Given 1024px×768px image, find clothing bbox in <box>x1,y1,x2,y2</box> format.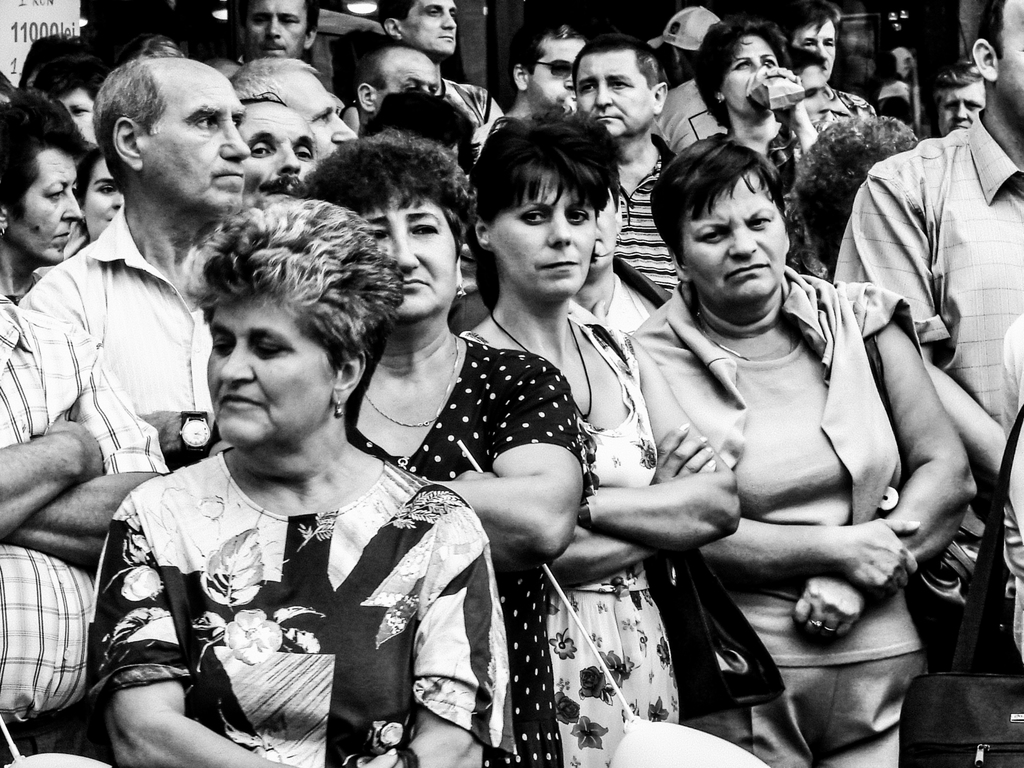
<box>788,84,877,157</box>.
